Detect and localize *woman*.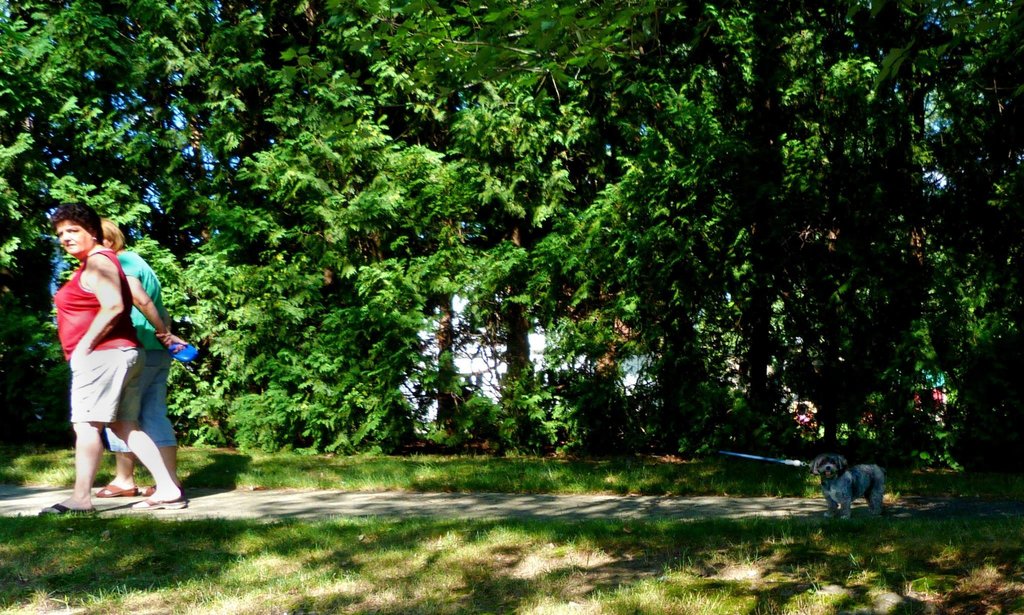
Localized at x1=95 y1=220 x2=186 y2=499.
